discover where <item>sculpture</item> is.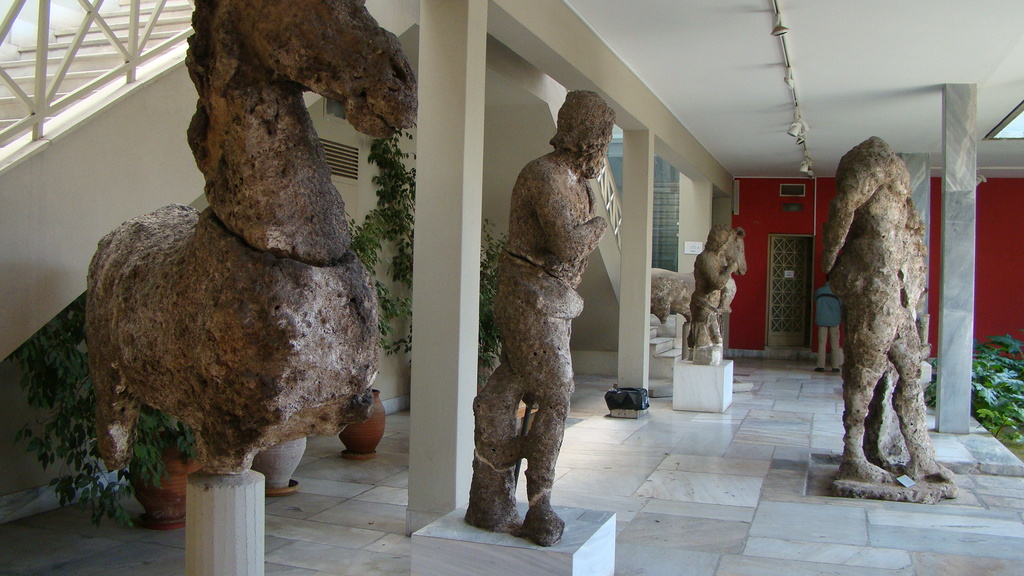
Discovered at bbox(820, 134, 966, 498).
